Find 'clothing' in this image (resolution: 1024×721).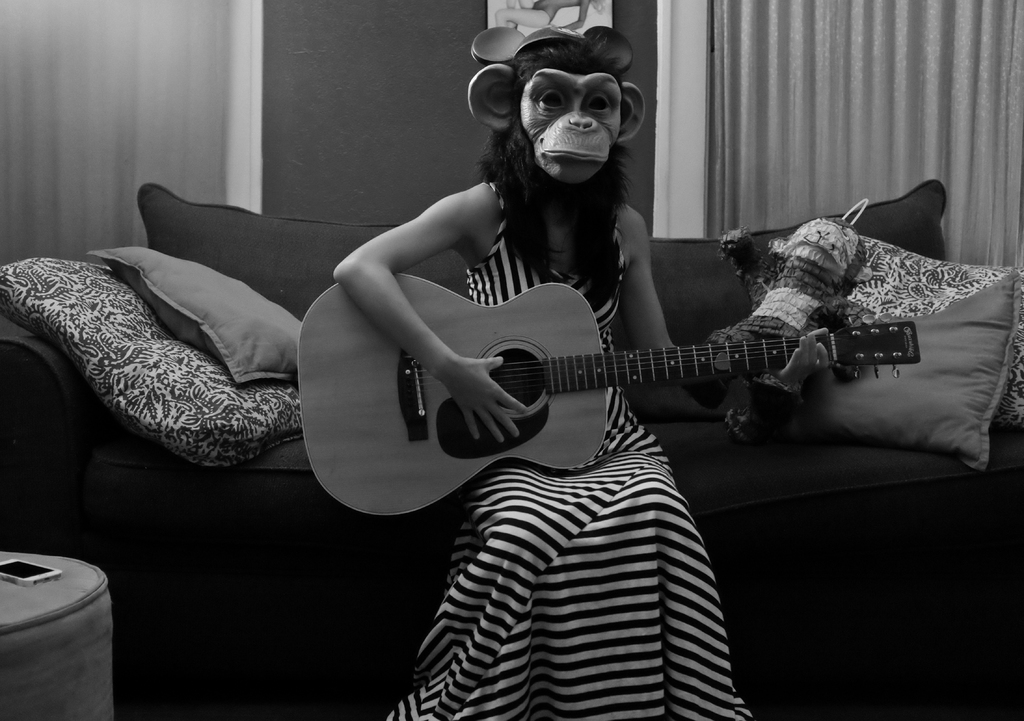
BBox(377, 177, 757, 719).
